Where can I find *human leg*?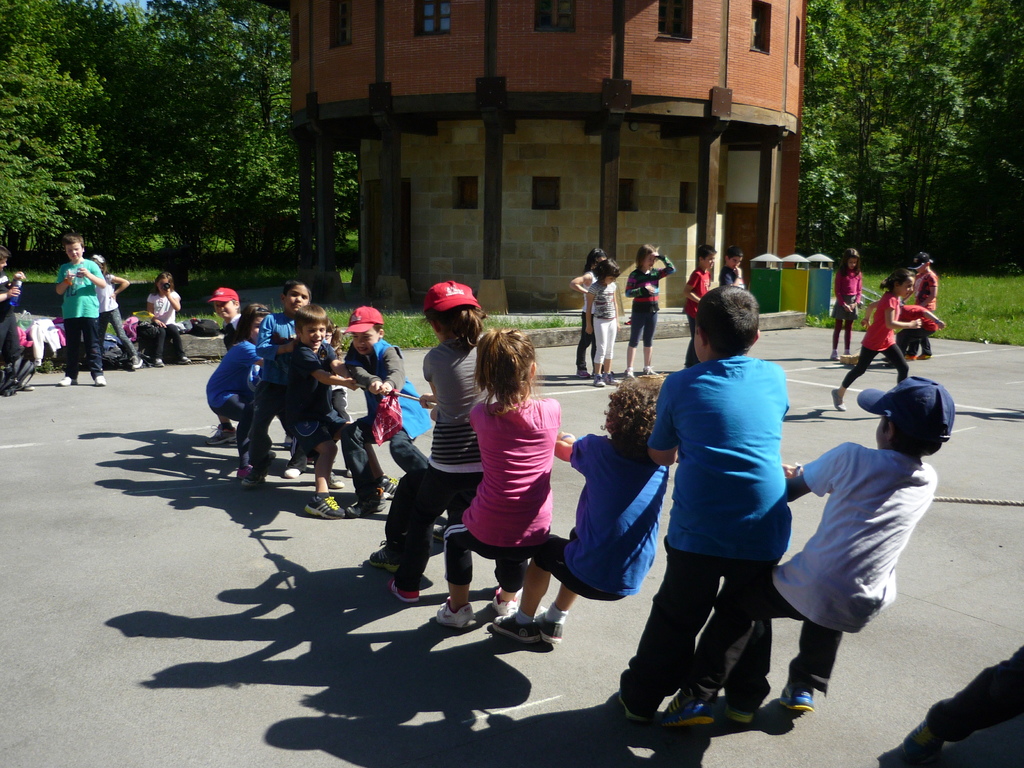
You can find it at (x1=884, y1=334, x2=912, y2=383).
